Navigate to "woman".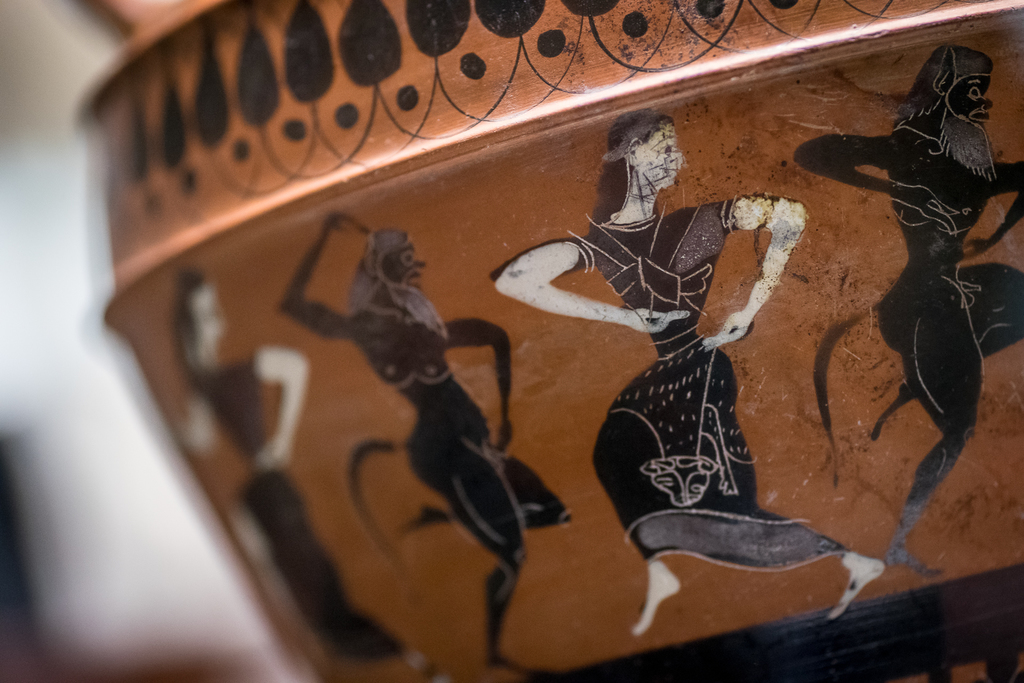
Navigation target: box(186, 265, 454, 682).
